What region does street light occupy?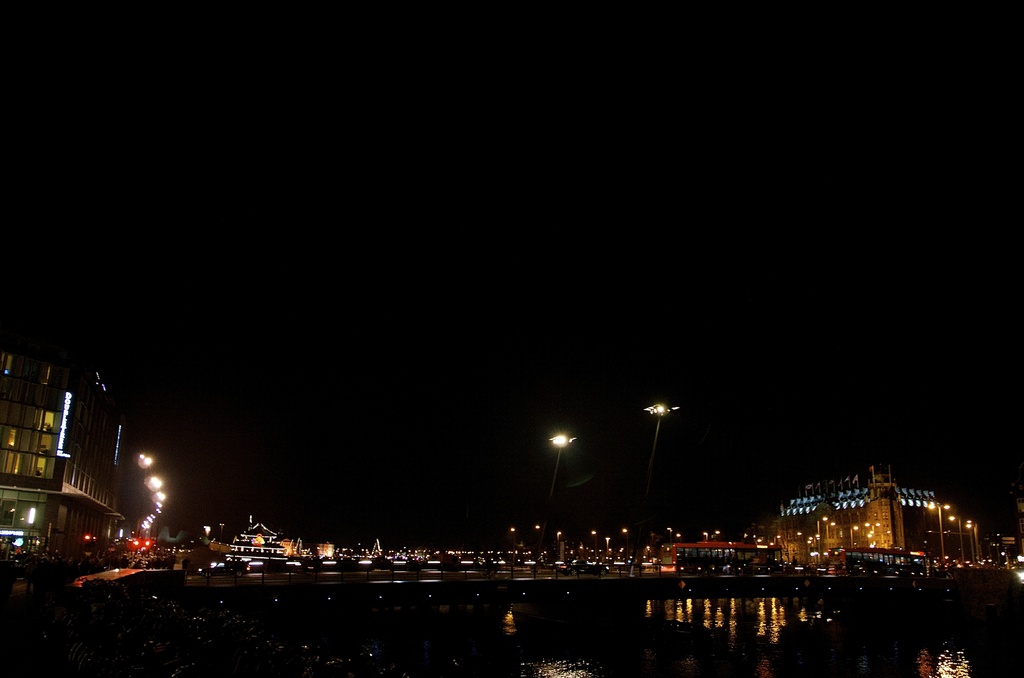
[939,502,952,563].
